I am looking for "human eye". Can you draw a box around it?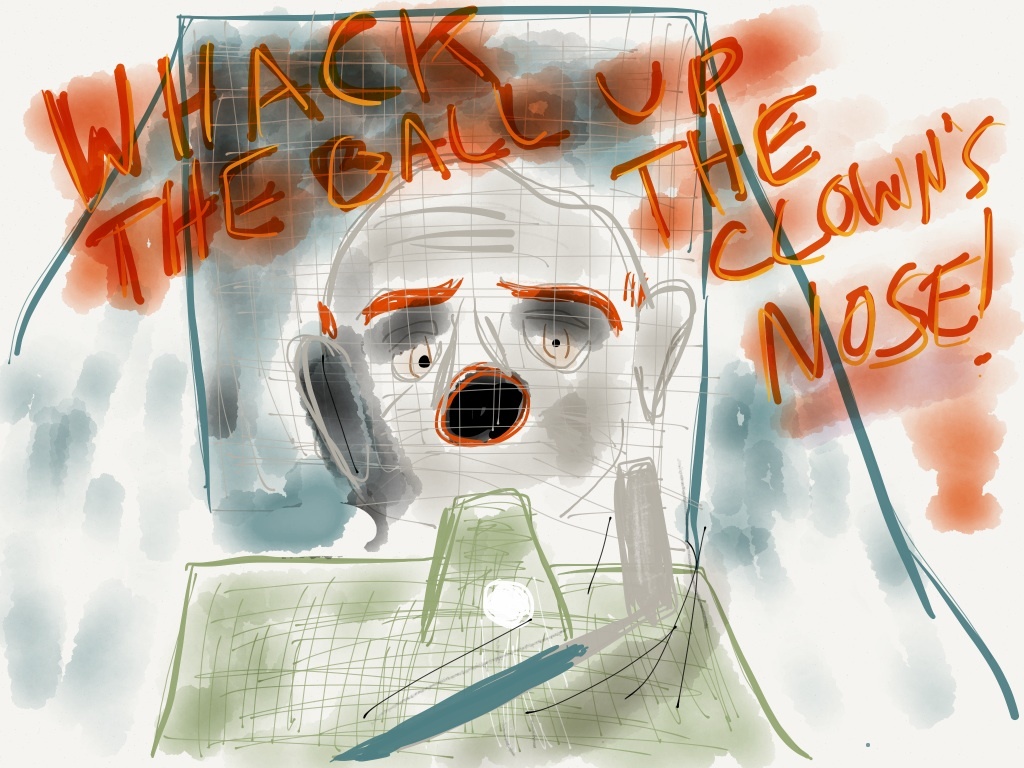
Sure, the bounding box is rect(380, 330, 445, 384).
